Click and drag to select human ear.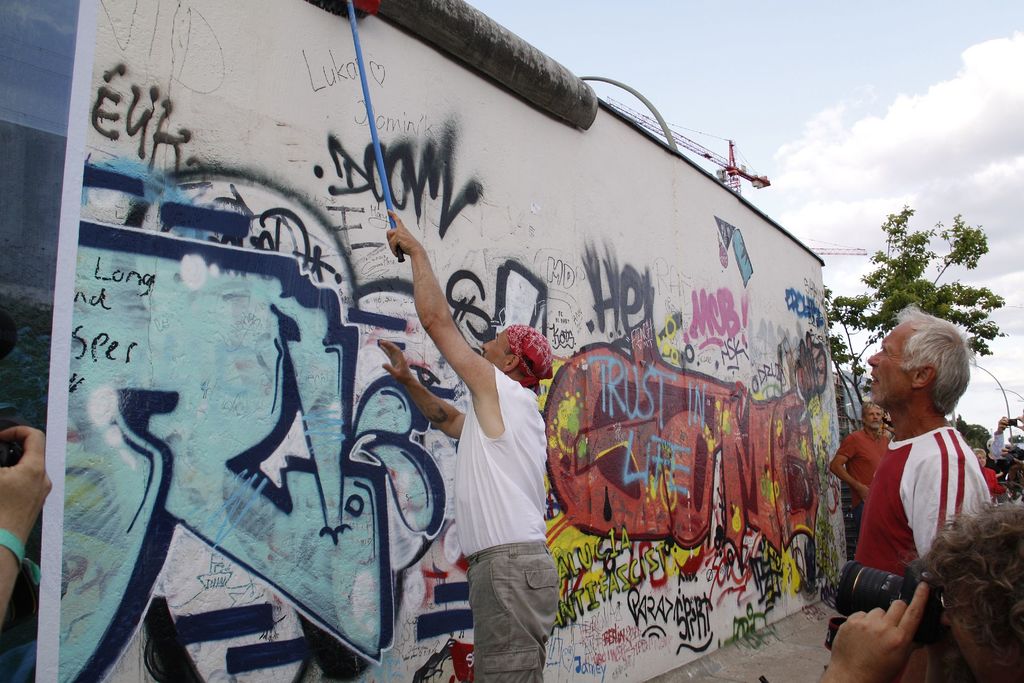
Selection: box(500, 356, 516, 369).
